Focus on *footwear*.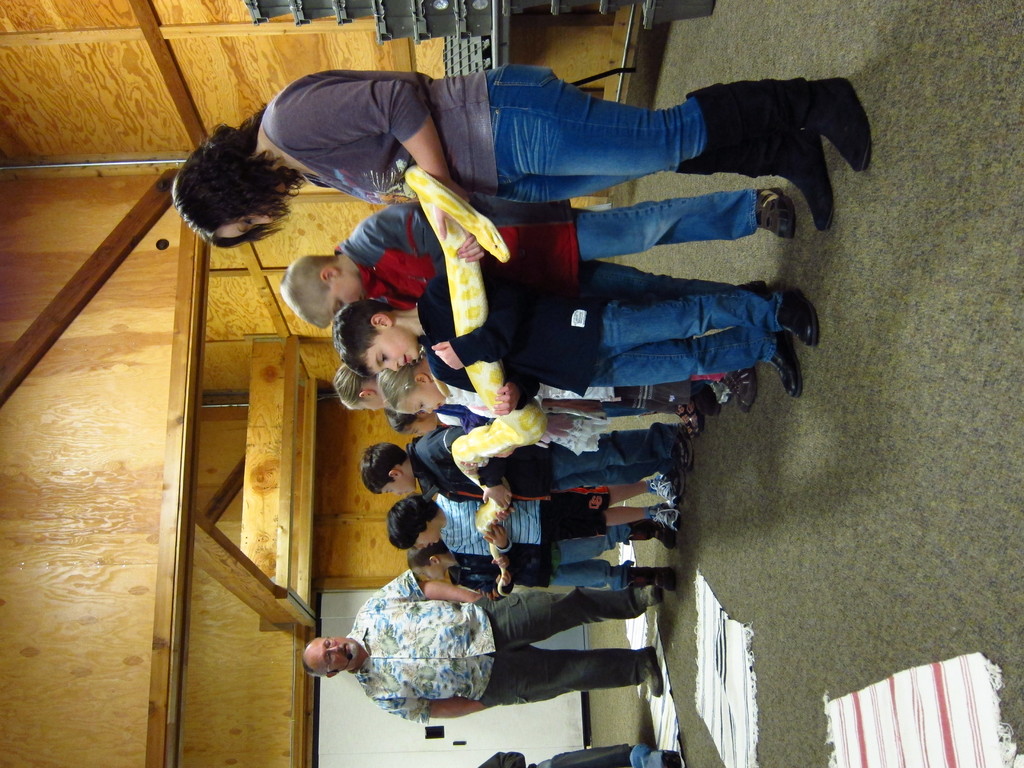
Focused at BBox(690, 80, 872, 167).
